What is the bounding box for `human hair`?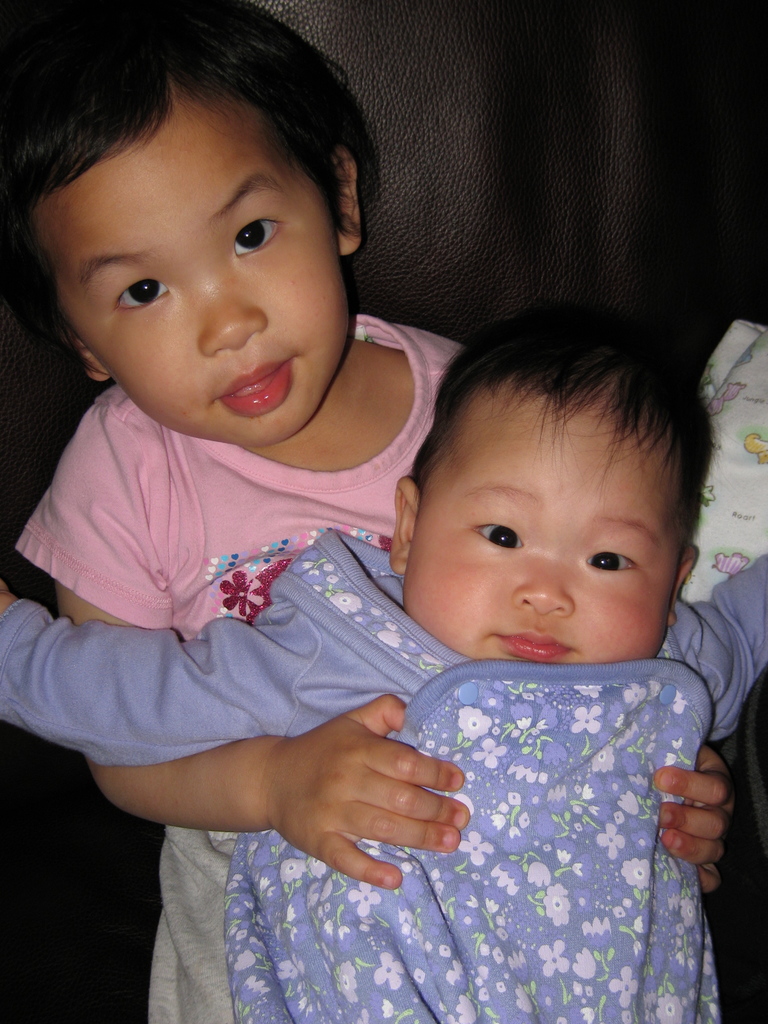
[410, 305, 716, 615].
